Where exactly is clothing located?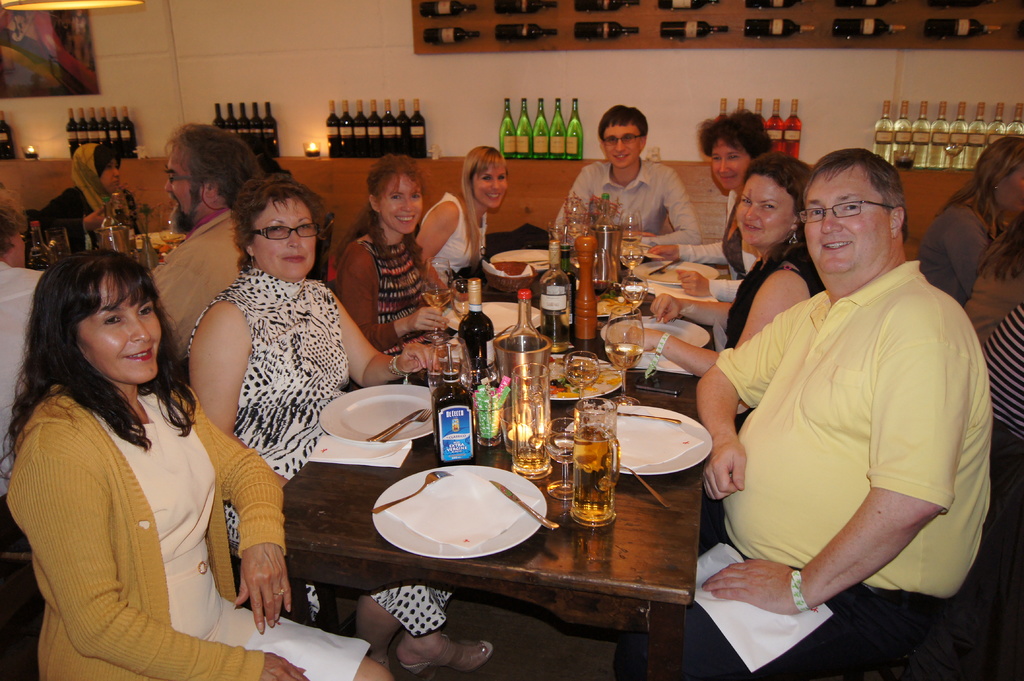
Its bounding box is [x1=20, y1=330, x2=293, y2=668].
